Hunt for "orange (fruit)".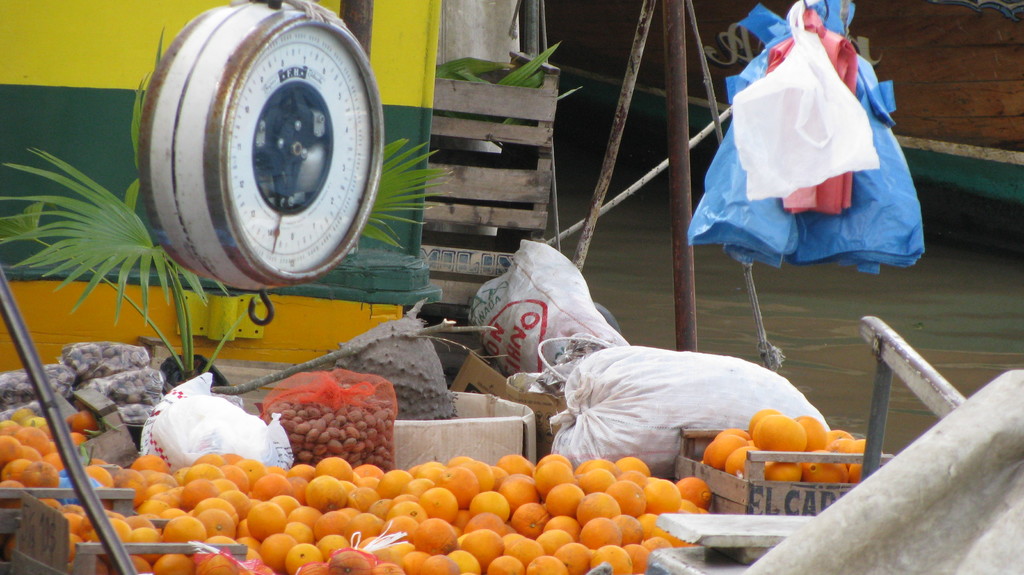
Hunted down at pyautogui.locateOnScreen(583, 458, 618, 479).
